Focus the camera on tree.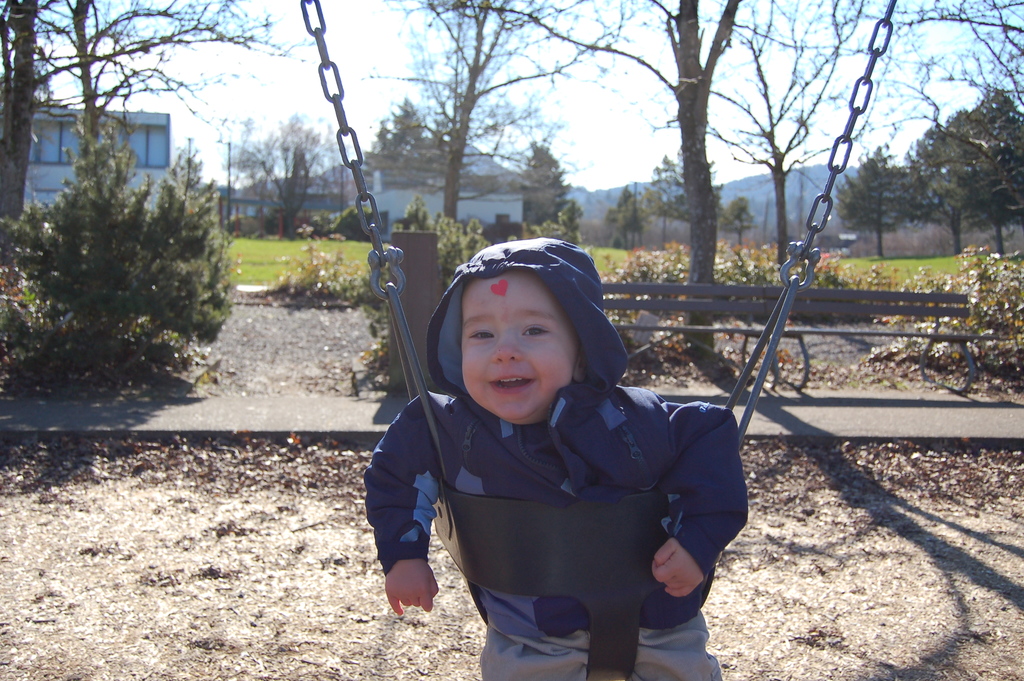
Focus region: bbox=[362, 0, 653, 208].
